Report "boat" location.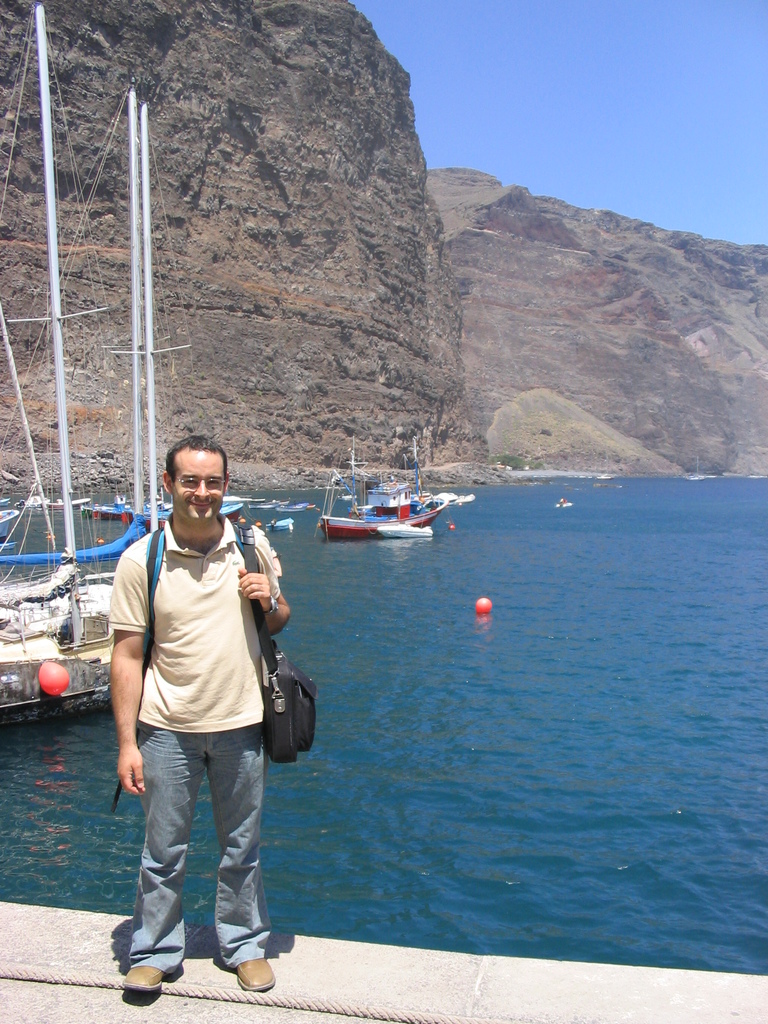
Report: left=548, top=497, right=570, bottom=511.
